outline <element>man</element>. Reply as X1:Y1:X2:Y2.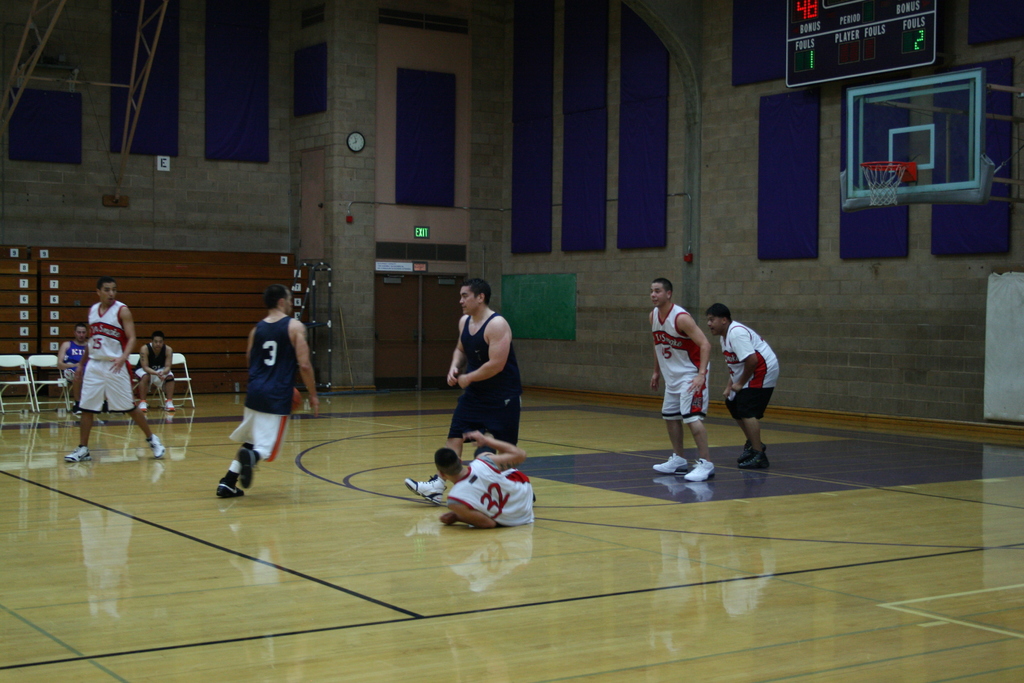
704:308:780:472.
